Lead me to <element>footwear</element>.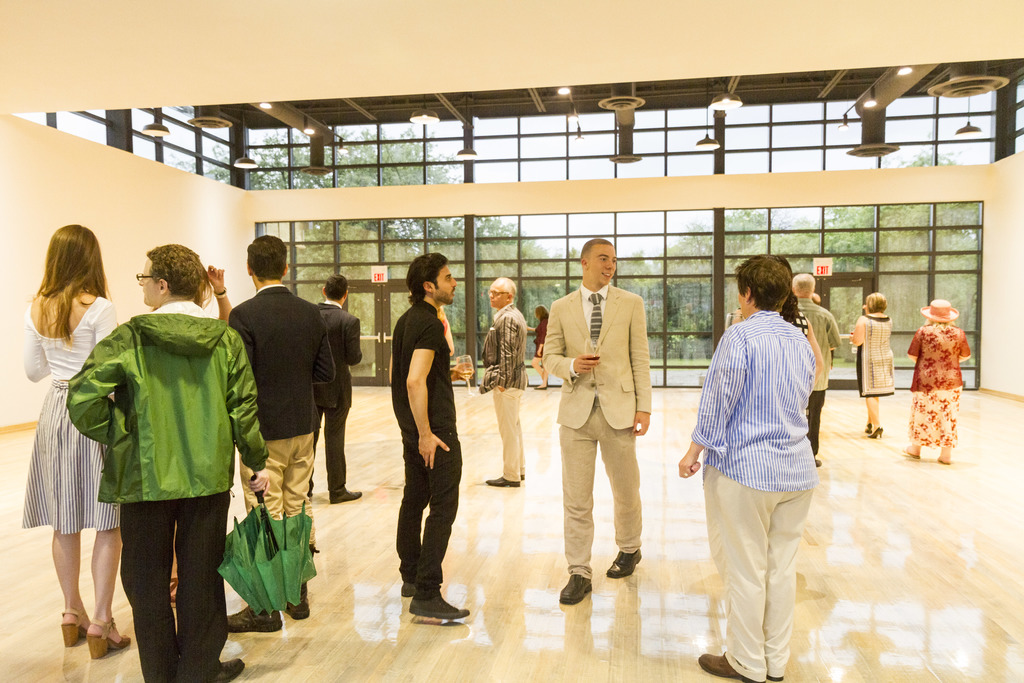
Lead to 604:548:643:577.
